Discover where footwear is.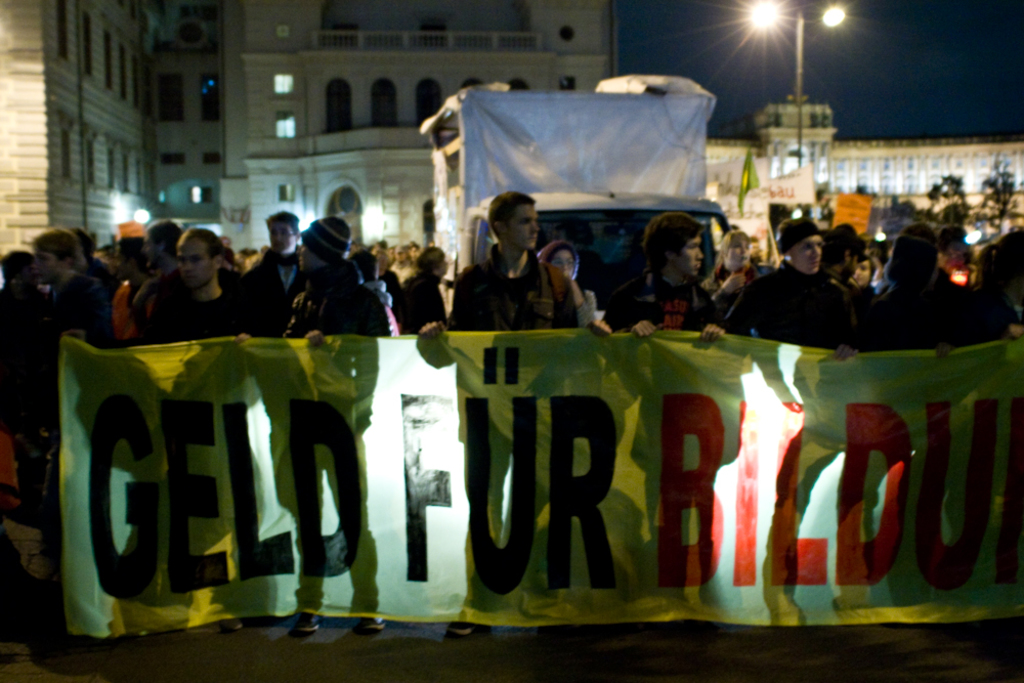
Discovered at <bbox>295, 587, 322, 627</bbox>.
